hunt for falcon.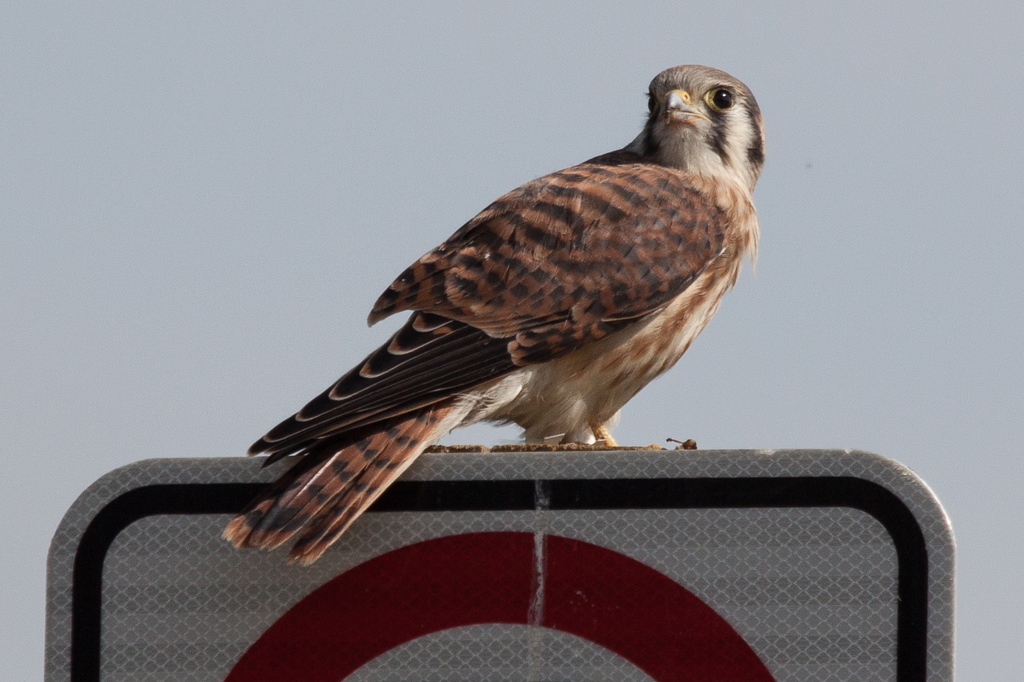
Hunted down at [left=221, top=63, right=764, bottom=569].
